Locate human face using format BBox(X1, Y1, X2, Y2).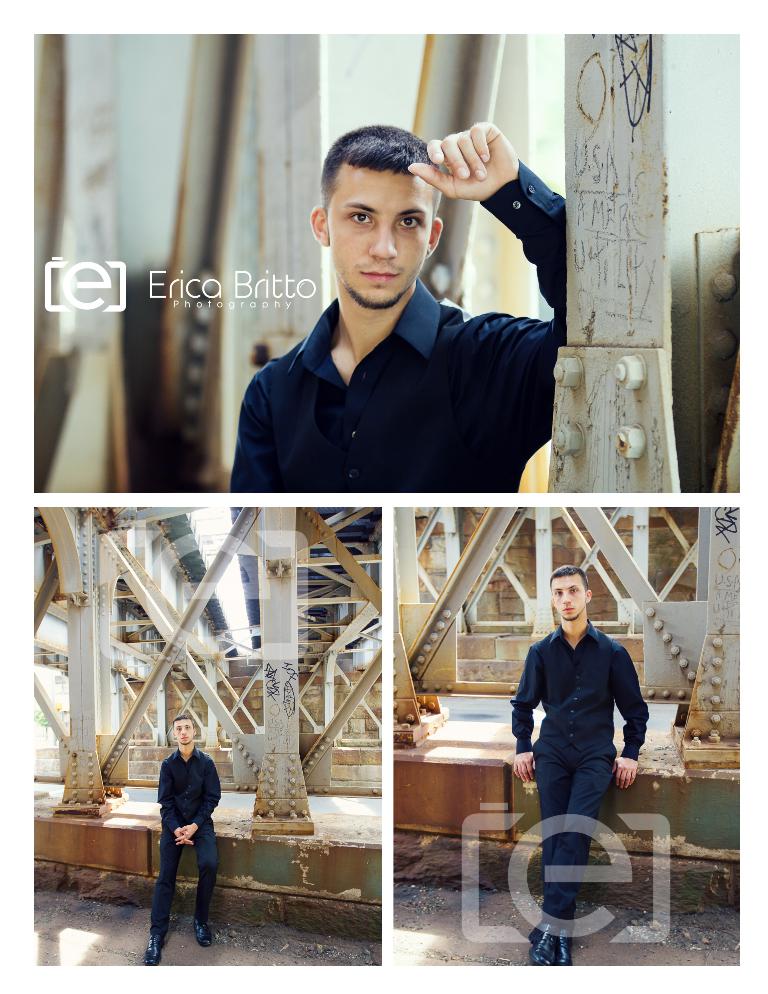
BBox(546, 566, 585, 619).
